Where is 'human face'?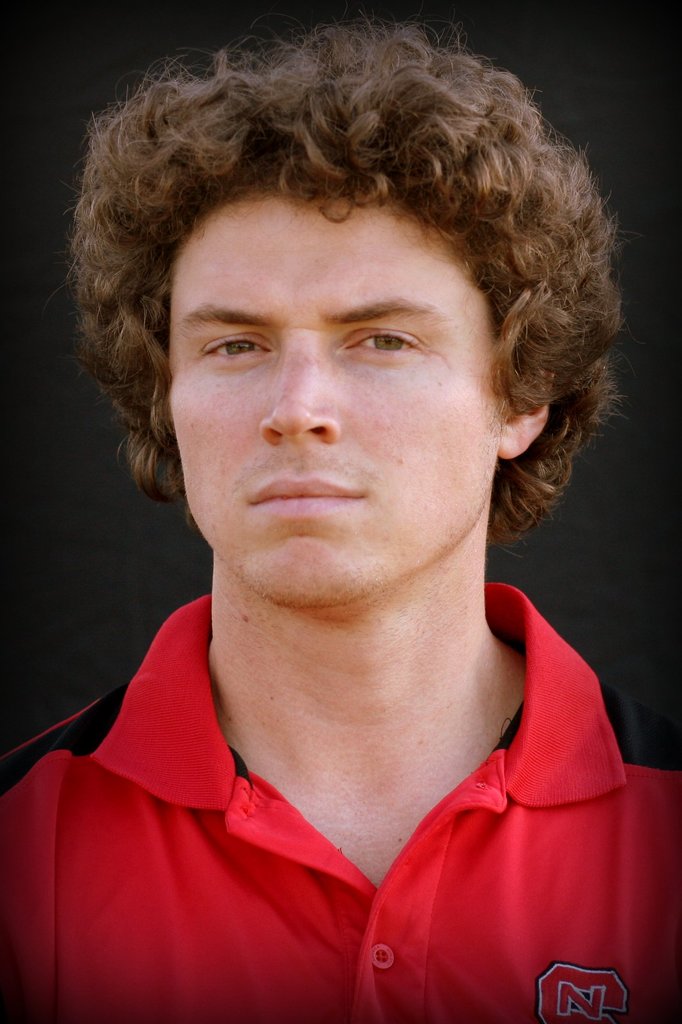
x1=172, y1=198, x2=497, y2=607.
